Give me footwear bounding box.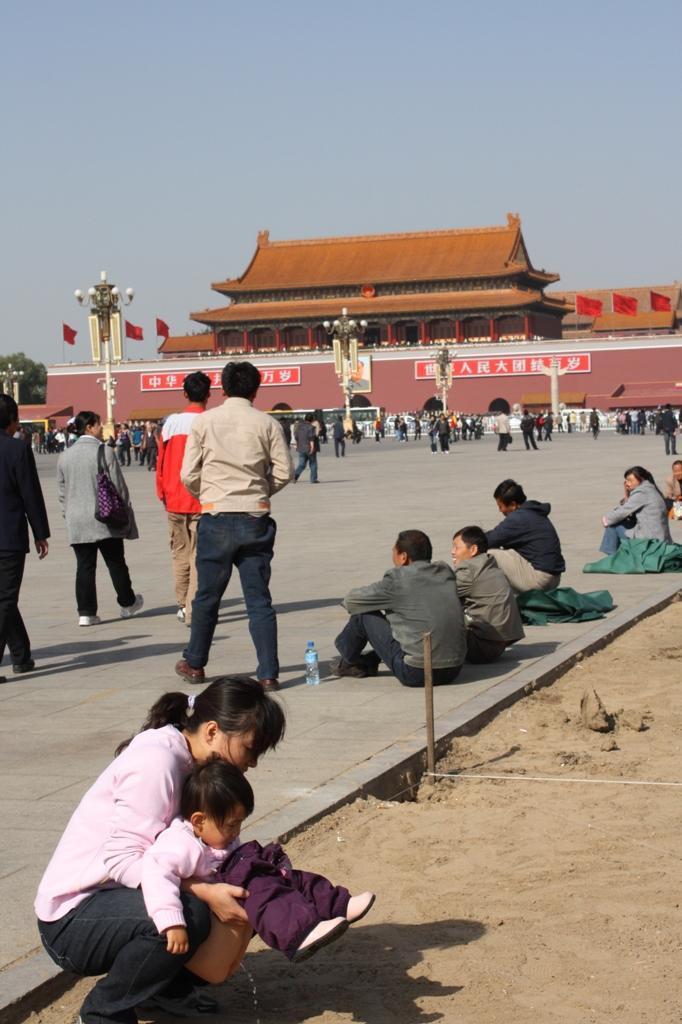
bbox=(291, 916, 350, 967).
